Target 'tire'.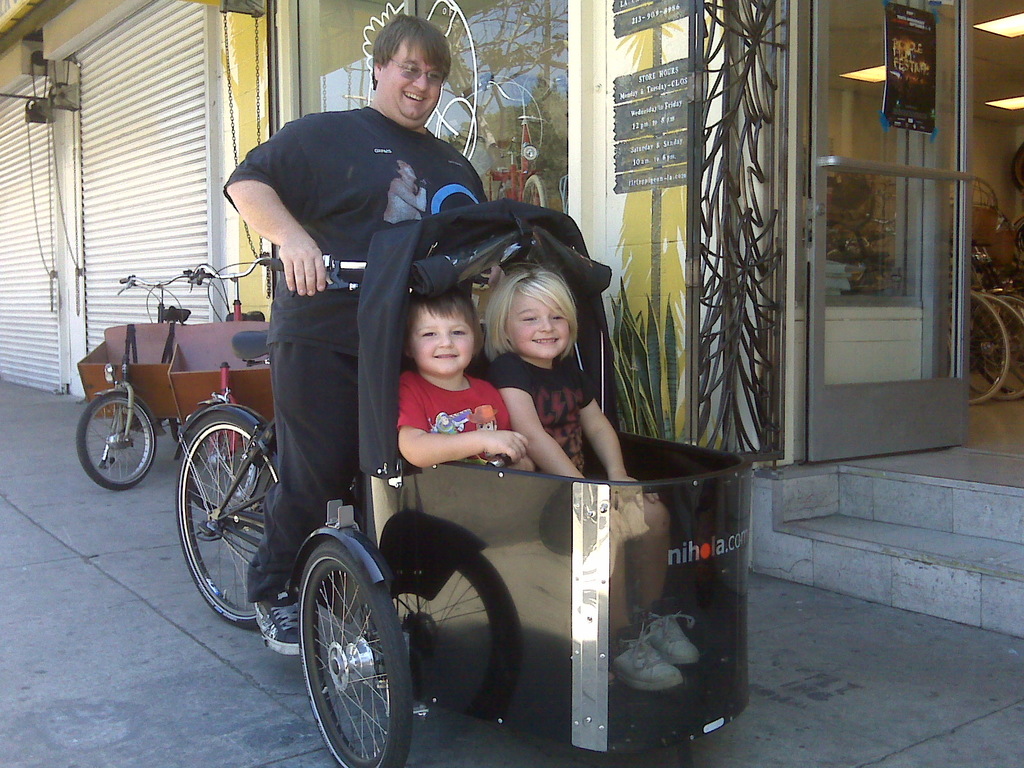
Target region: [left=968, top=286, right=1007, bottom=404].
